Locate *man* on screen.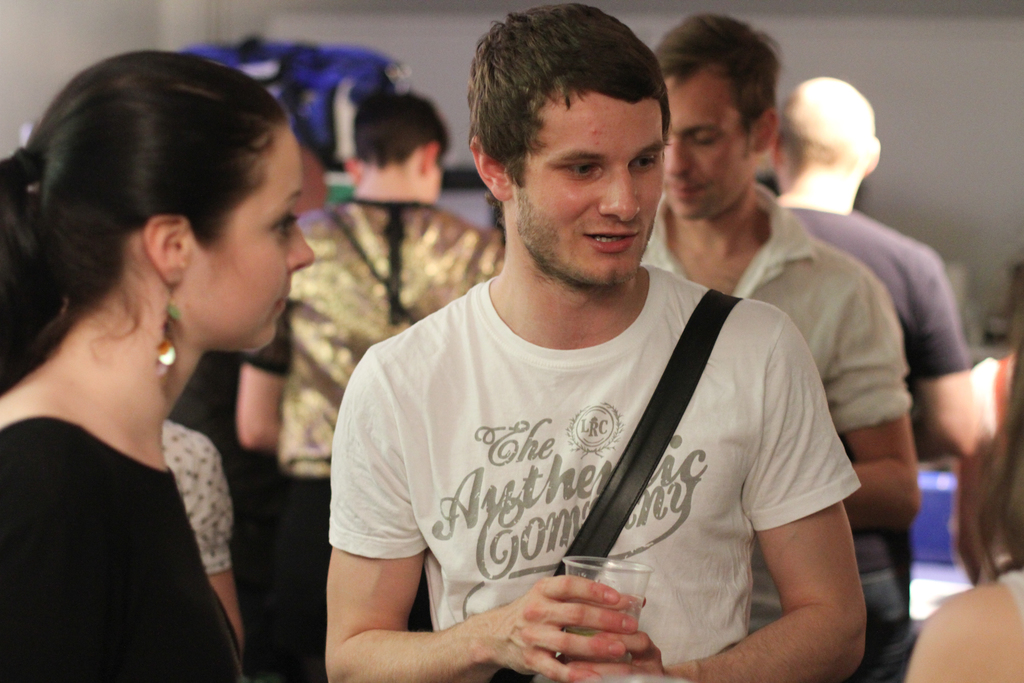
On screen at bbox(230, 89, 510, 682).
